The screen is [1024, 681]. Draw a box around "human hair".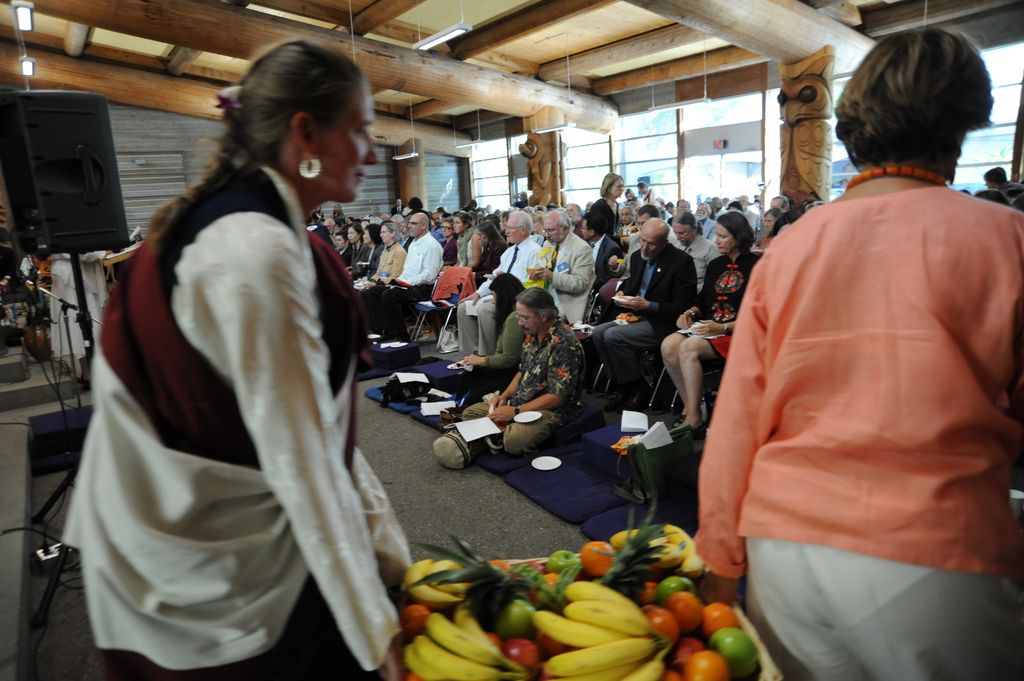
region(600, 173, 625, 198).
